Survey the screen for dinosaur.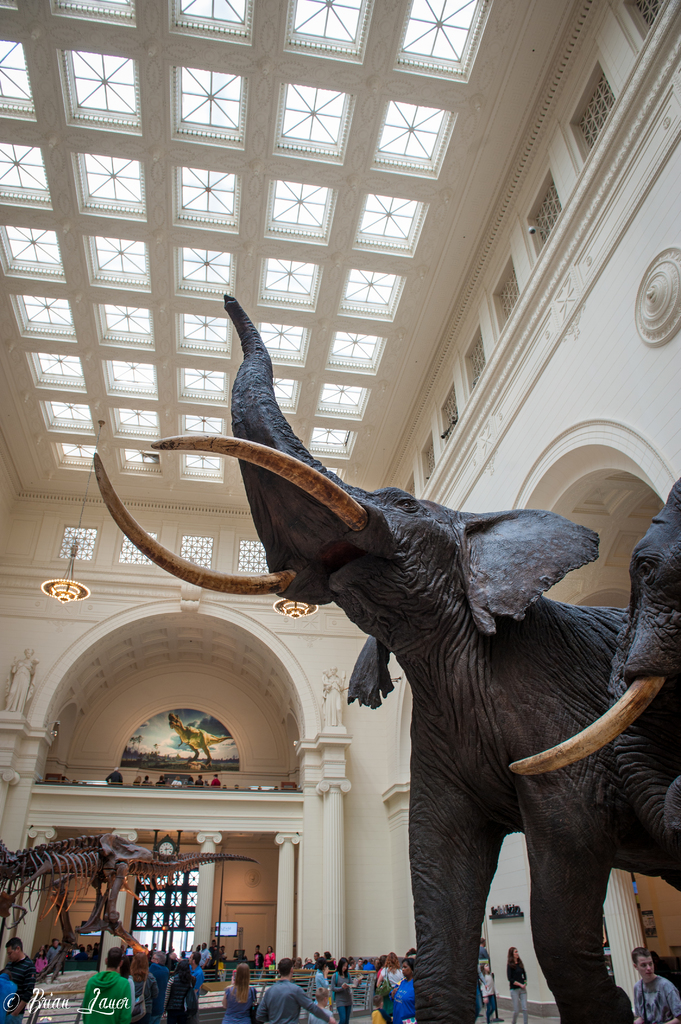
Survey found: x1=163 y1=711 x2=230 y2=762.
